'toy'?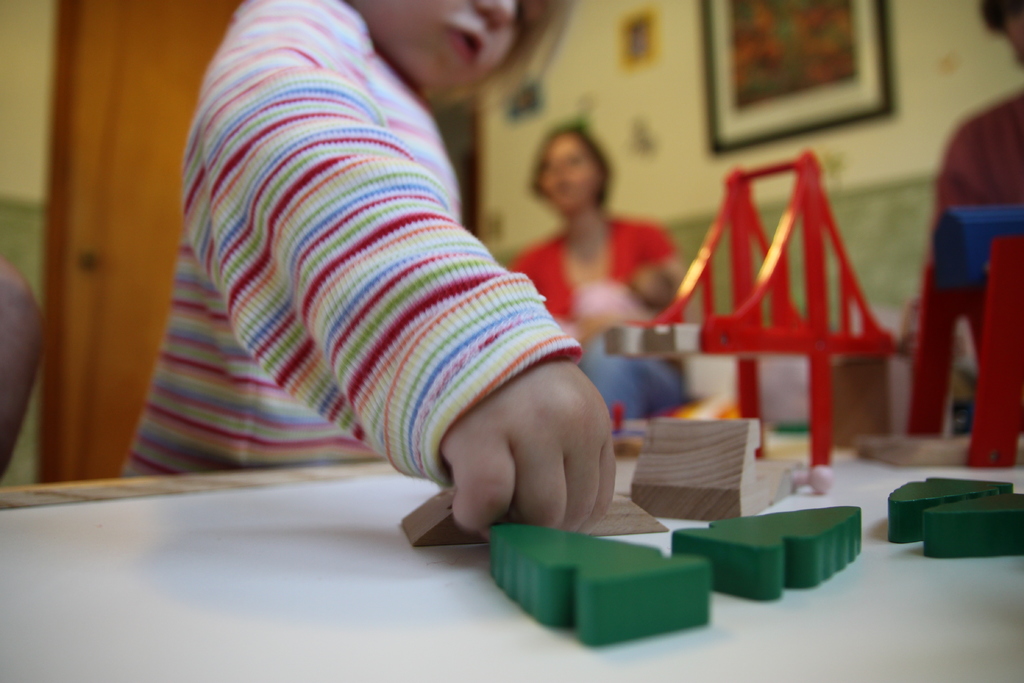
crop(671, 504, 863, 604)
